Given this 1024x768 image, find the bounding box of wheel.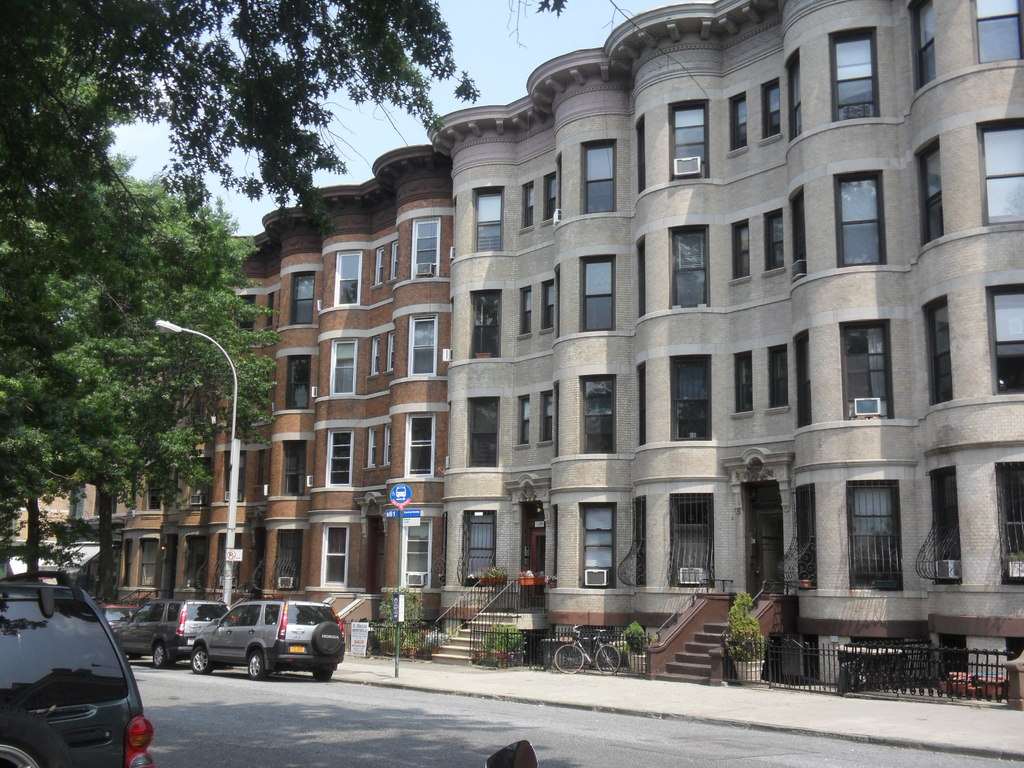
rect(310, 663, 336, 682).
